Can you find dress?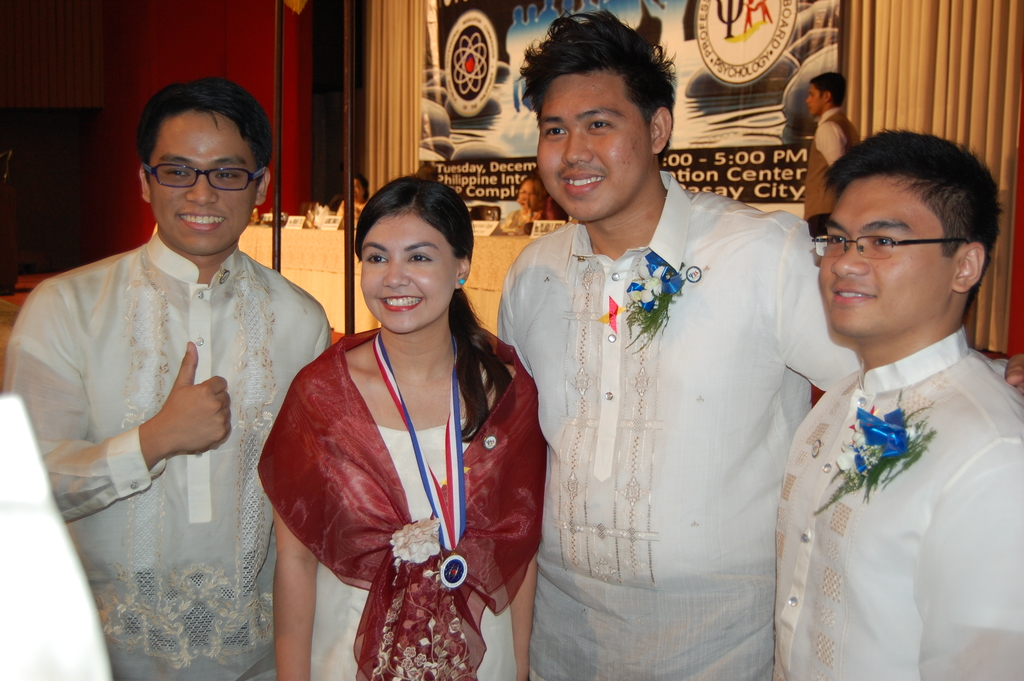
Yes, bounding box: {"left": 308, "top": 414, "right": 518, "bottom": 680}.
